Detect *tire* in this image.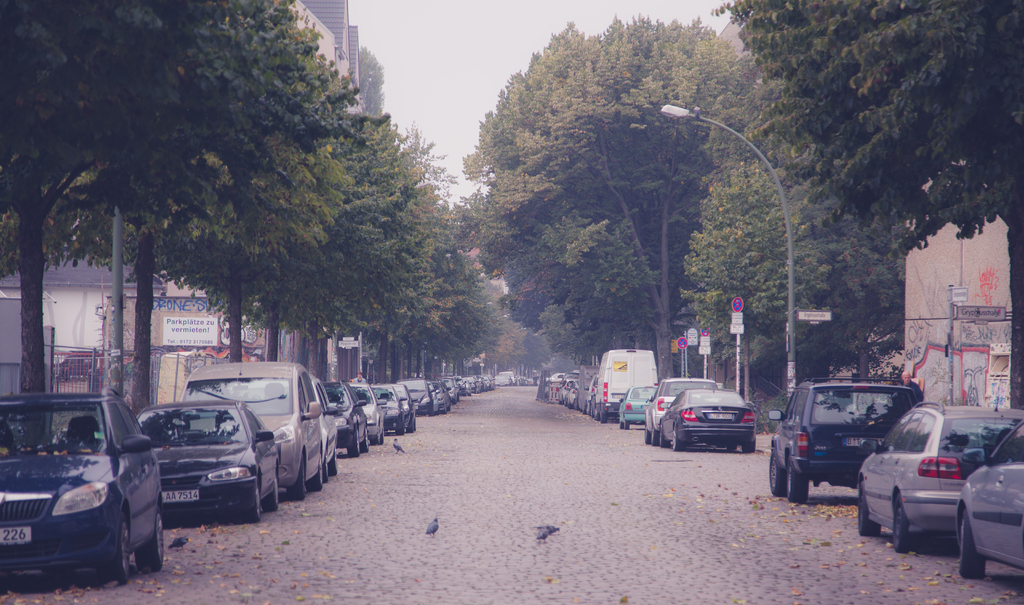
Detection: bbox=[672, 422, 683, 447].
